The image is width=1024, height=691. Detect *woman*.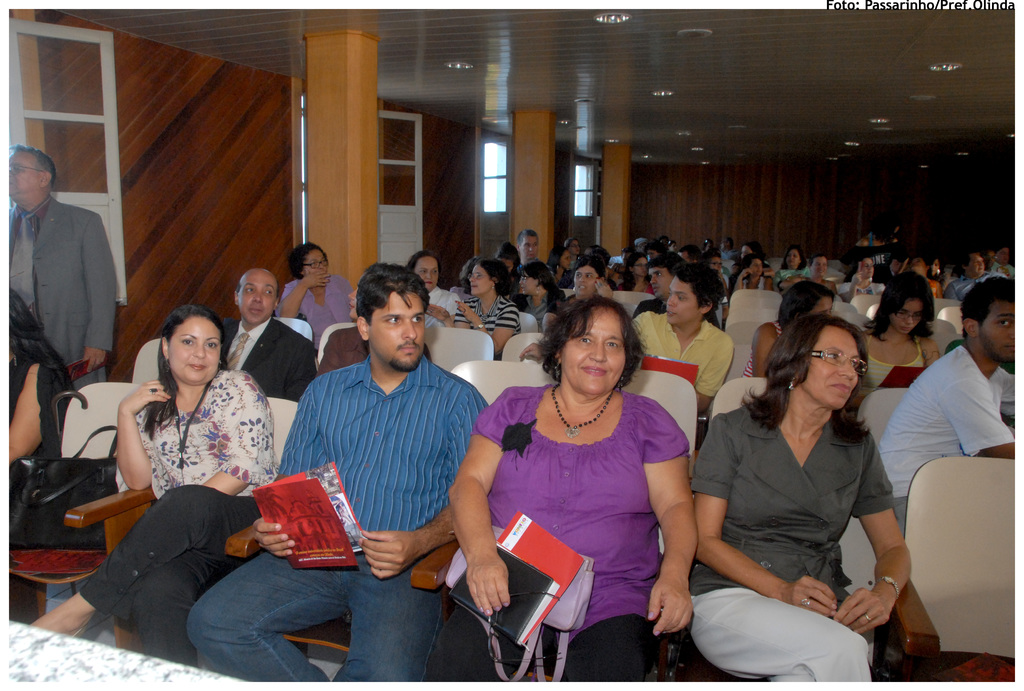
Detection: x1=442, y1=295, x2=703, y2=690.
